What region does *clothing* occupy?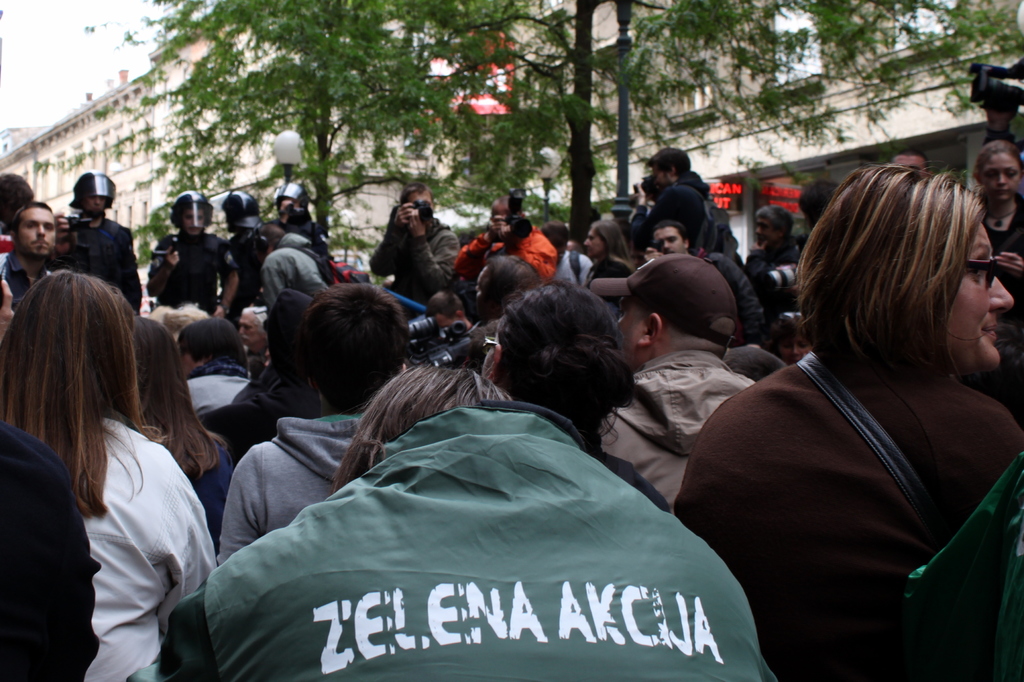
box(0, 233, 12, 254).
